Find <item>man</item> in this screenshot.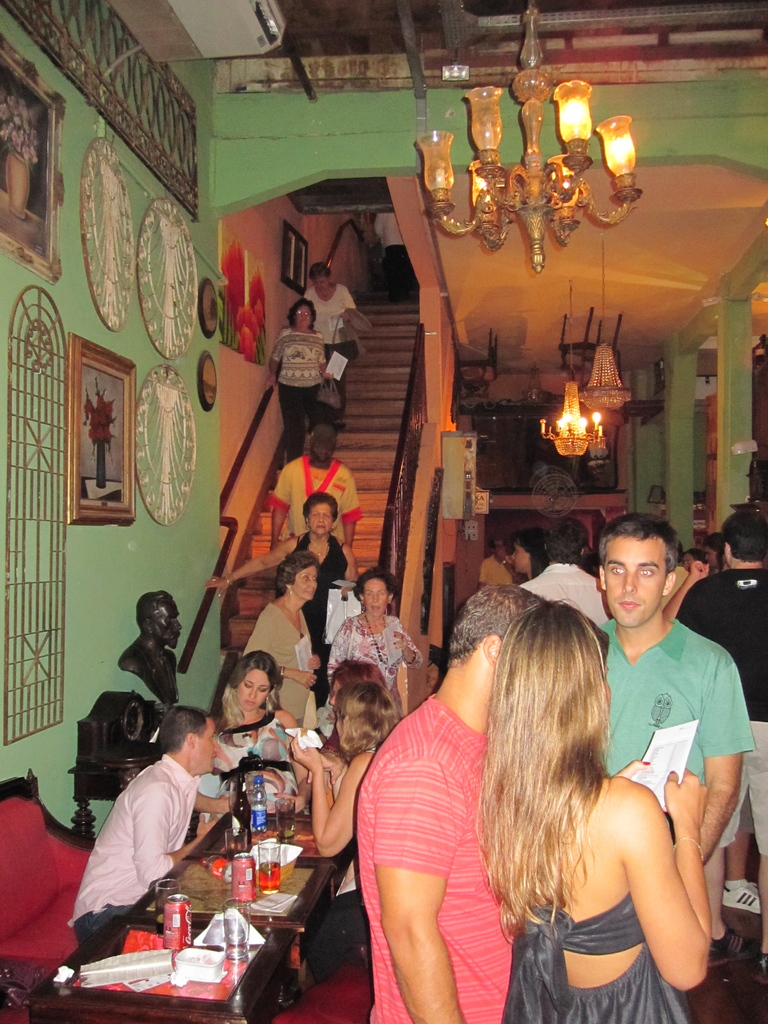
The bounding box for <item>man</item> is bbox(593, 514, 754, 867).
